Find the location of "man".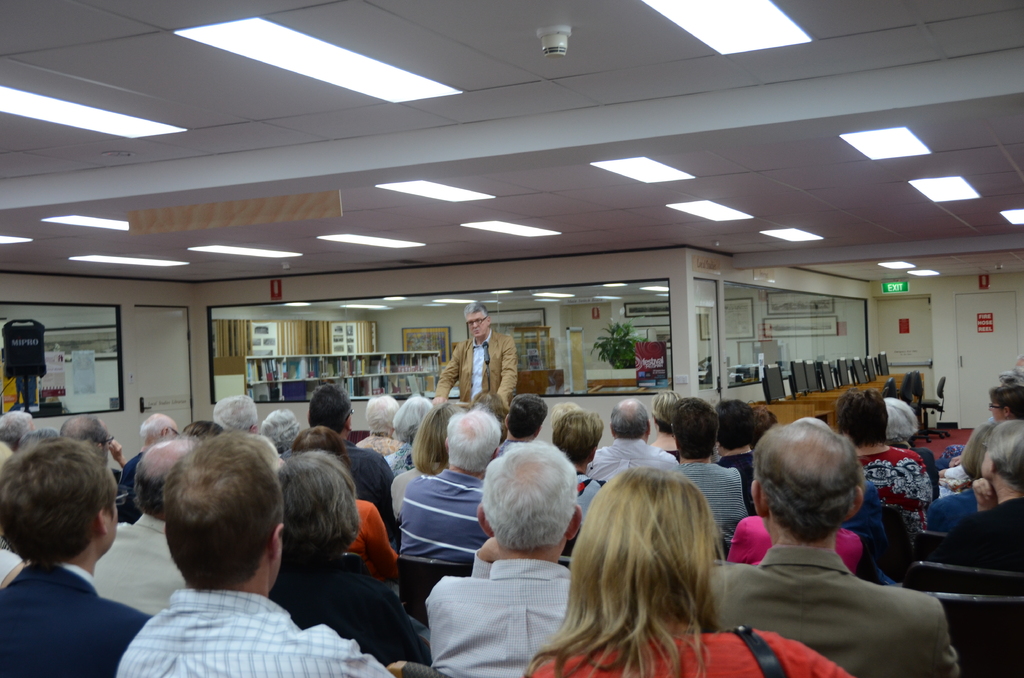
Location: [216,394,257,432].
